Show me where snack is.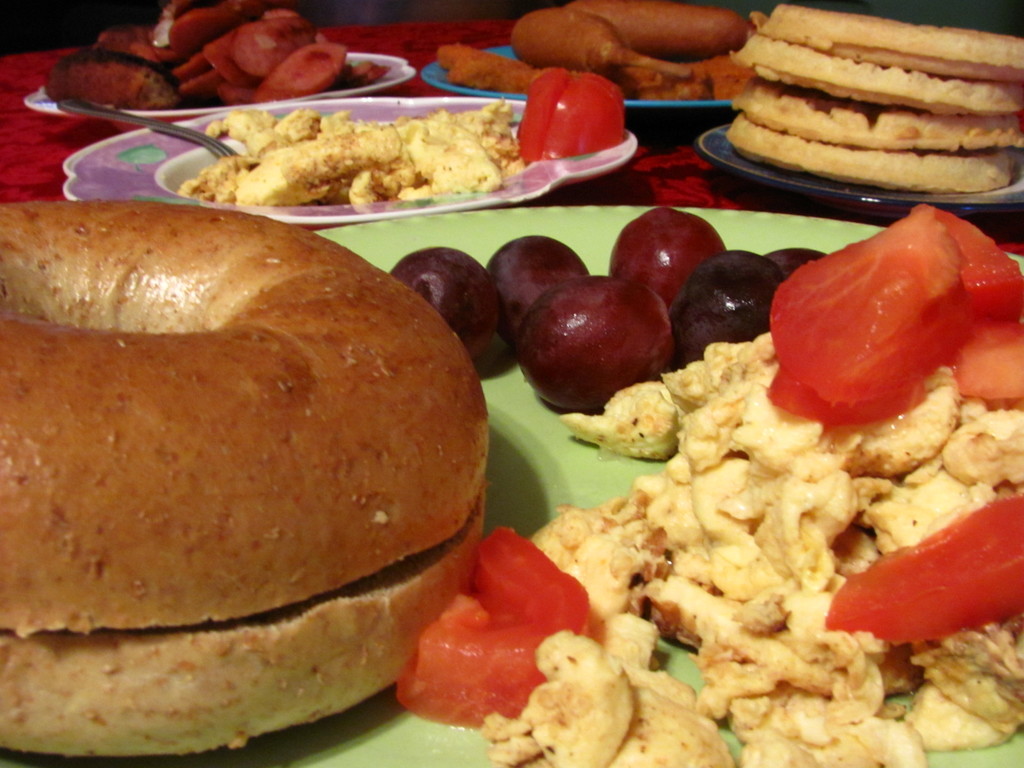
snack is at detection(184, 99, 551, 220).
